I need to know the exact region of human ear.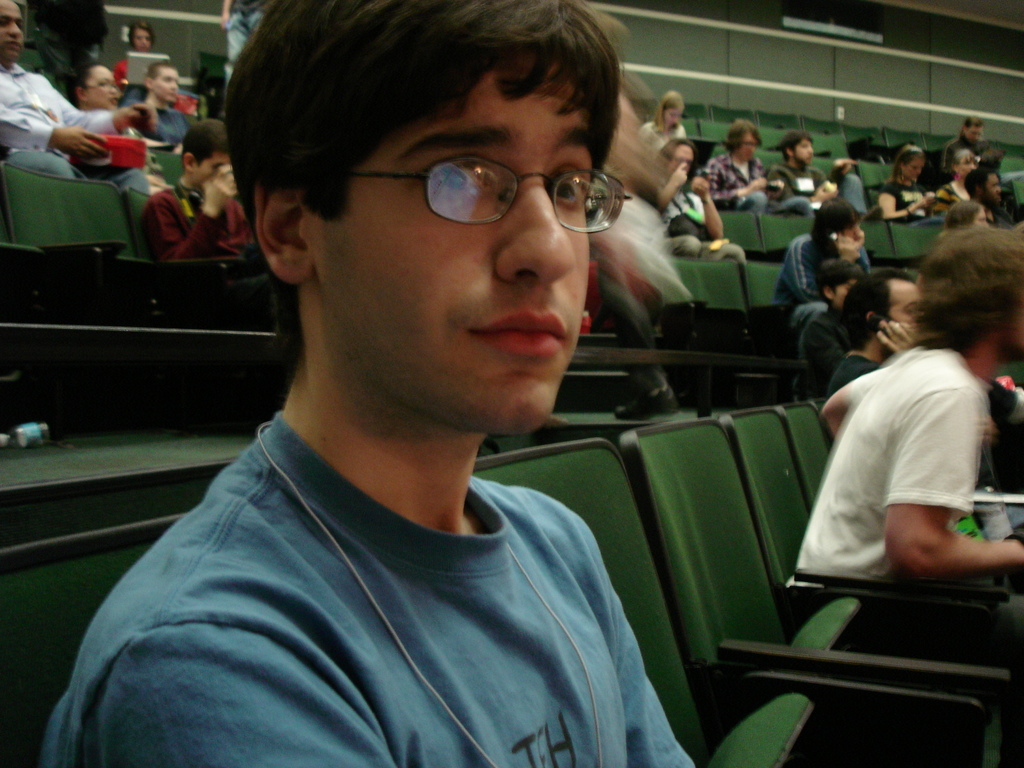
Region: bbox=(184, 152, 194, 172).
